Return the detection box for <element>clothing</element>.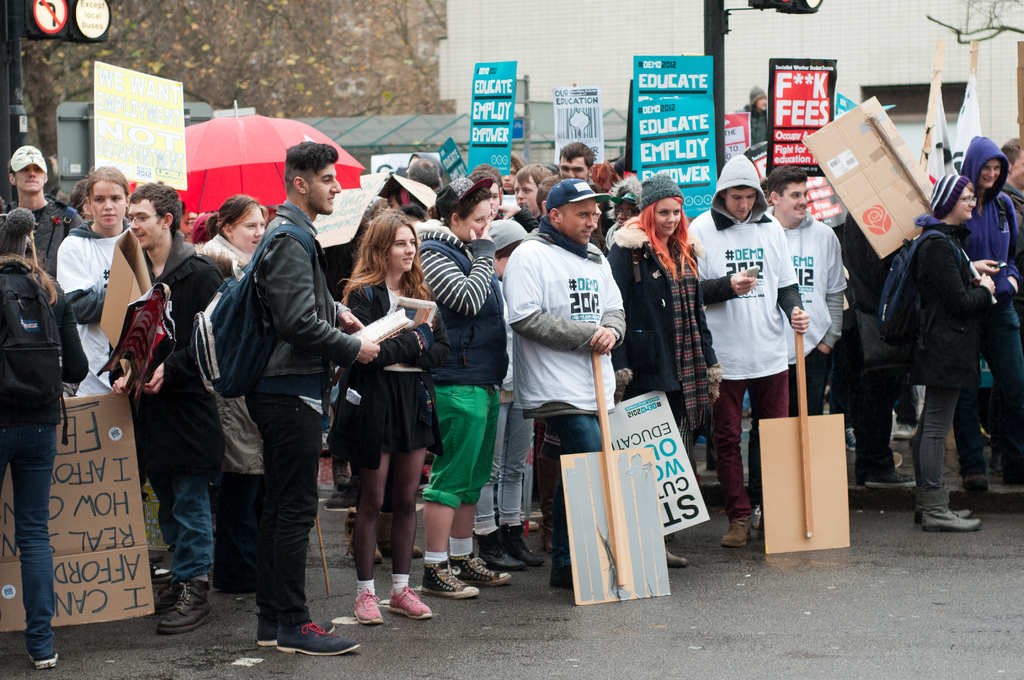
crop(0, 254, 92, 664).
